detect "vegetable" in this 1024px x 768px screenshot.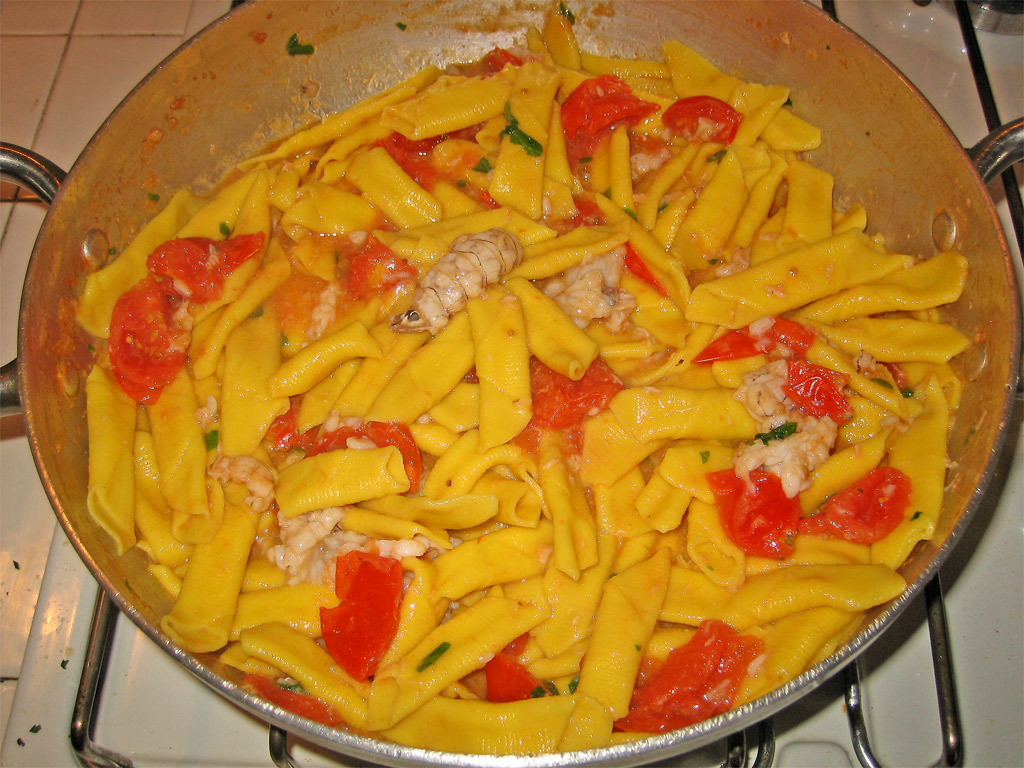
Detection: bbox=[108, 277, 194, 408].
